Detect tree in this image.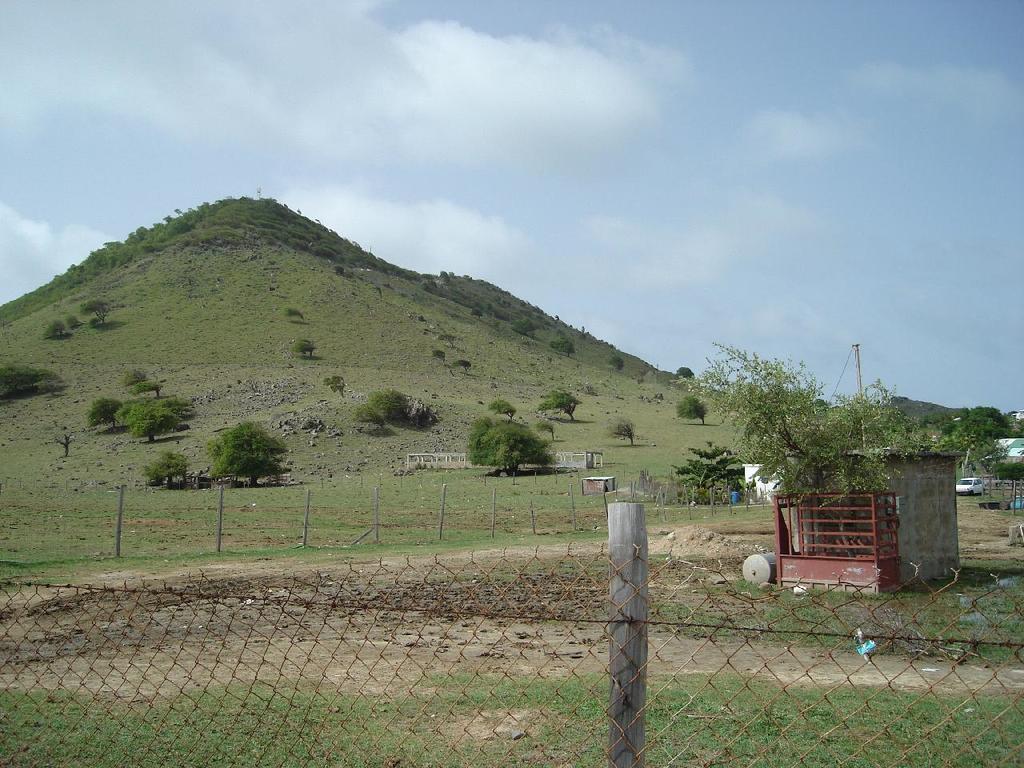
Detection: [512,318,540,338].
